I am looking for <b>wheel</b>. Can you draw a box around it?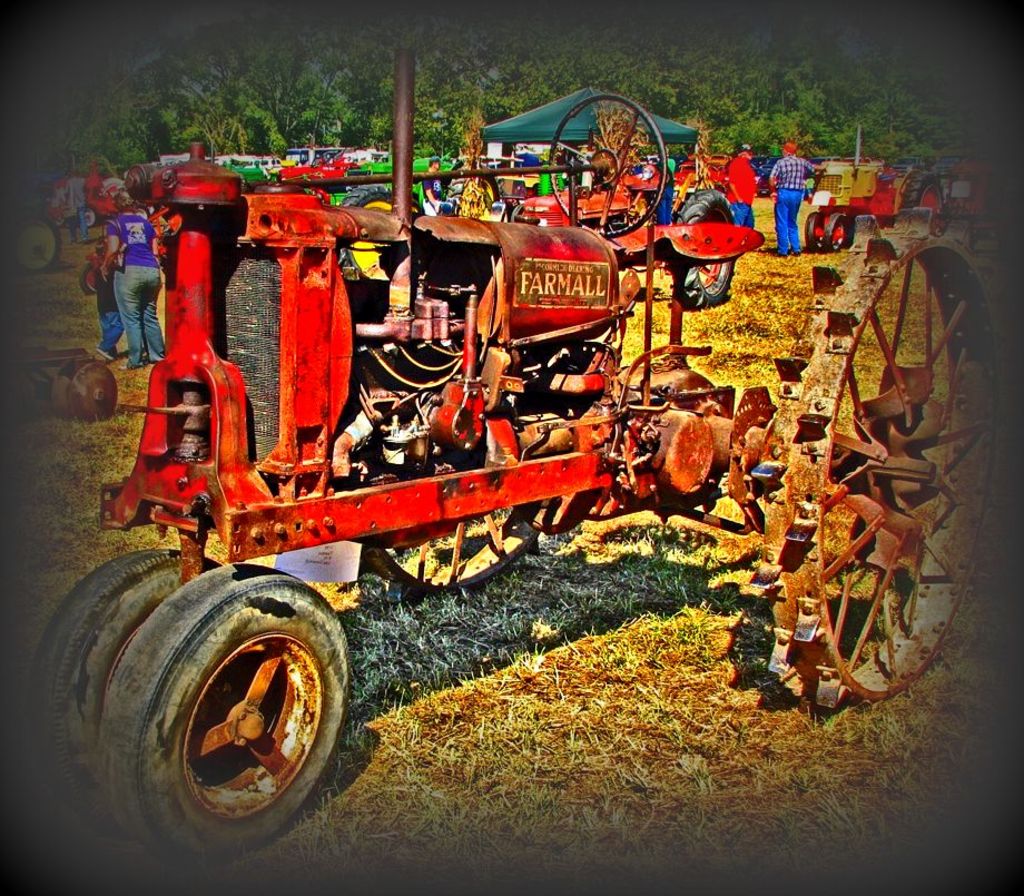
Sure, the bounding box is 360, 498, 548, 602.
